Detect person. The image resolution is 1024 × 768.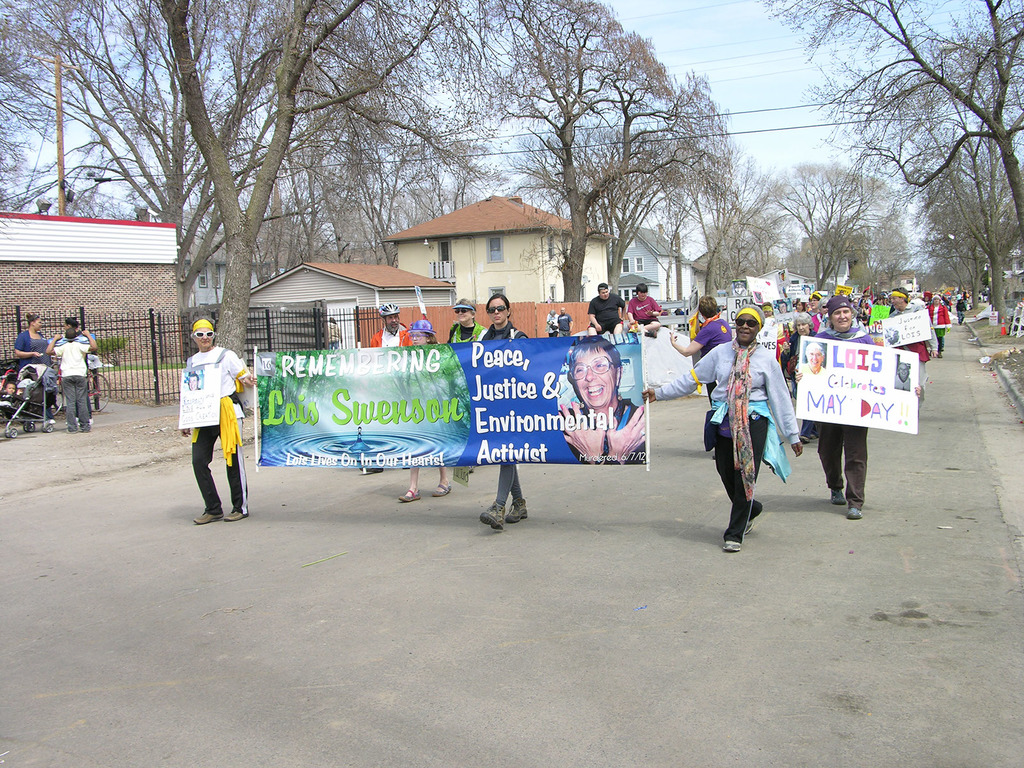
bbox=[543, 305, 559, 339].
